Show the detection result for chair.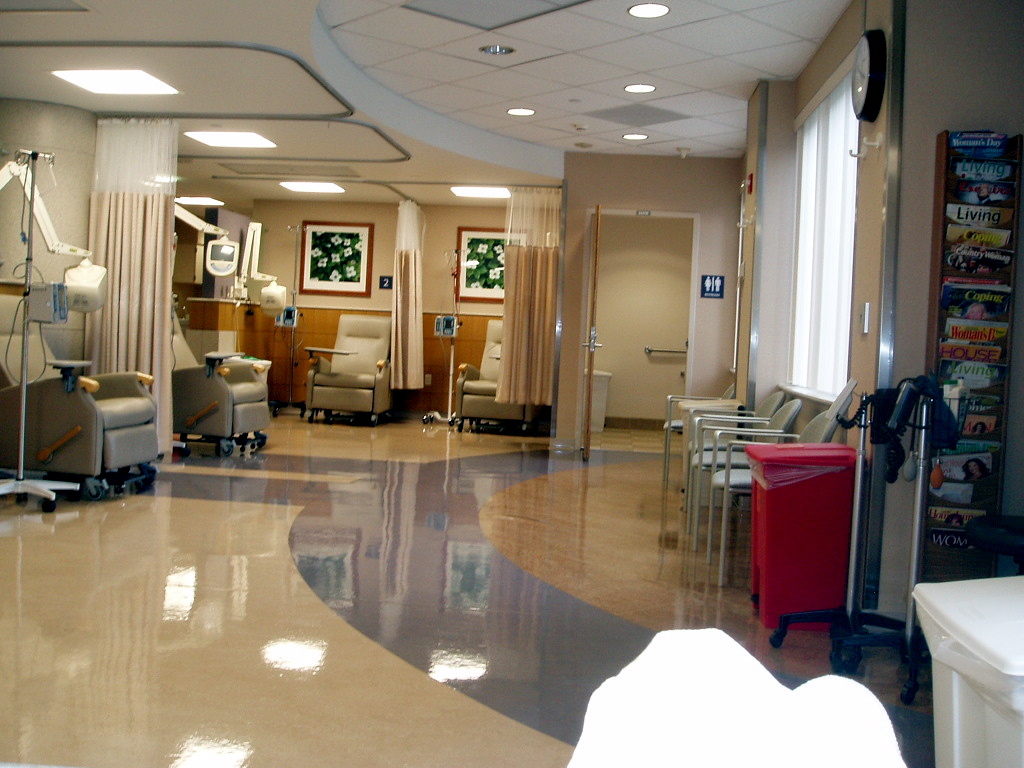
[x1=0, y1=294, x2=157, y2=497].
